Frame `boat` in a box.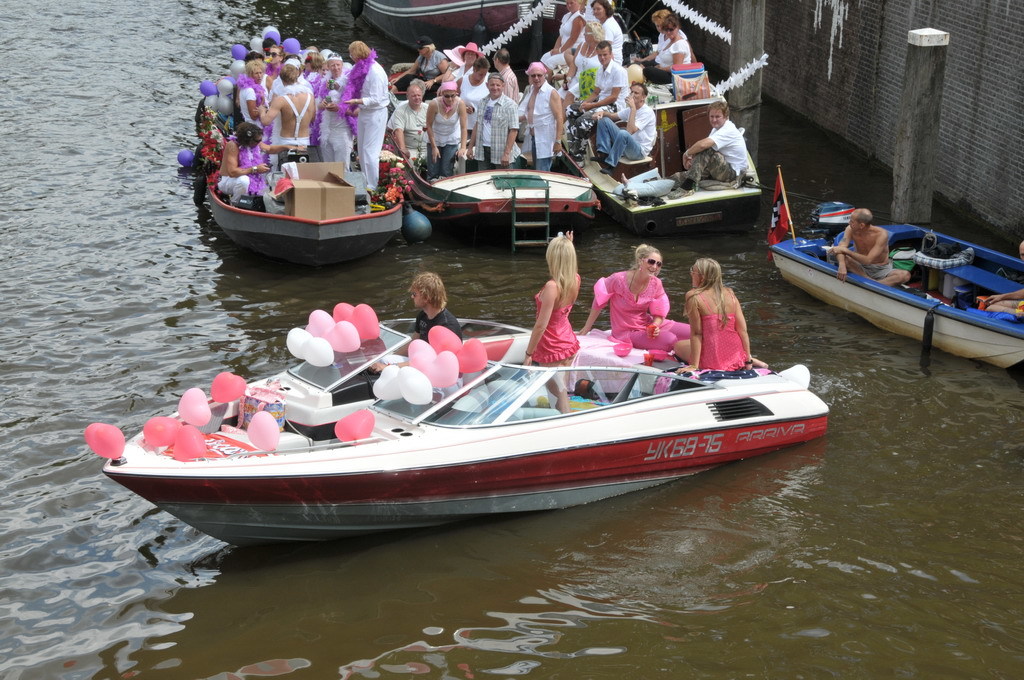
x1=552 y1=31 x2=765 y2=238.
